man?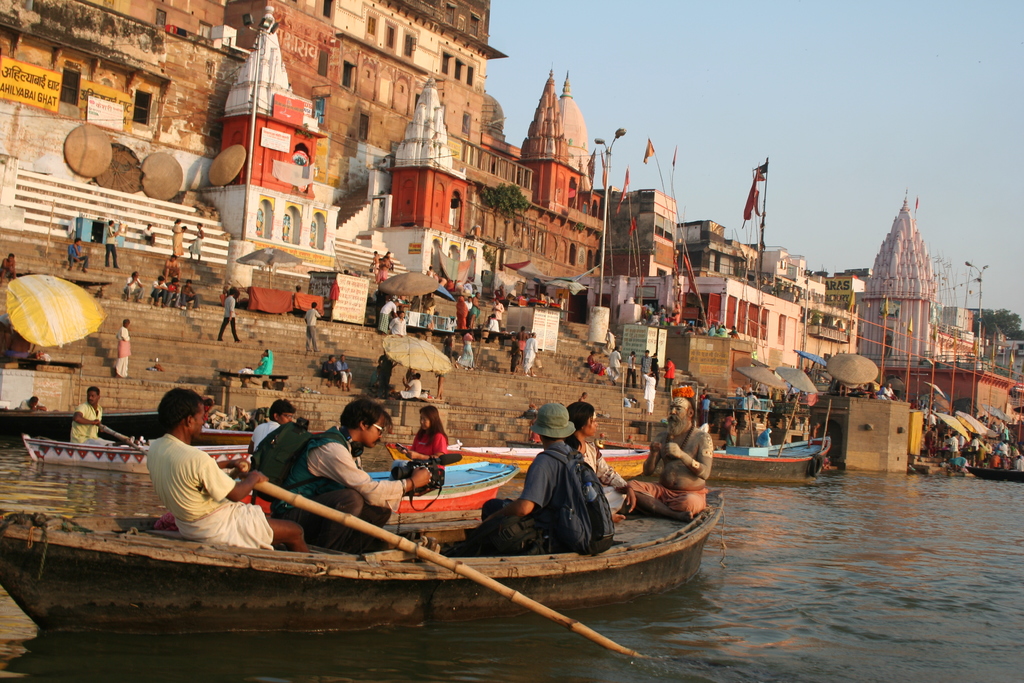
bbox=(0, 253, 17, 280)
